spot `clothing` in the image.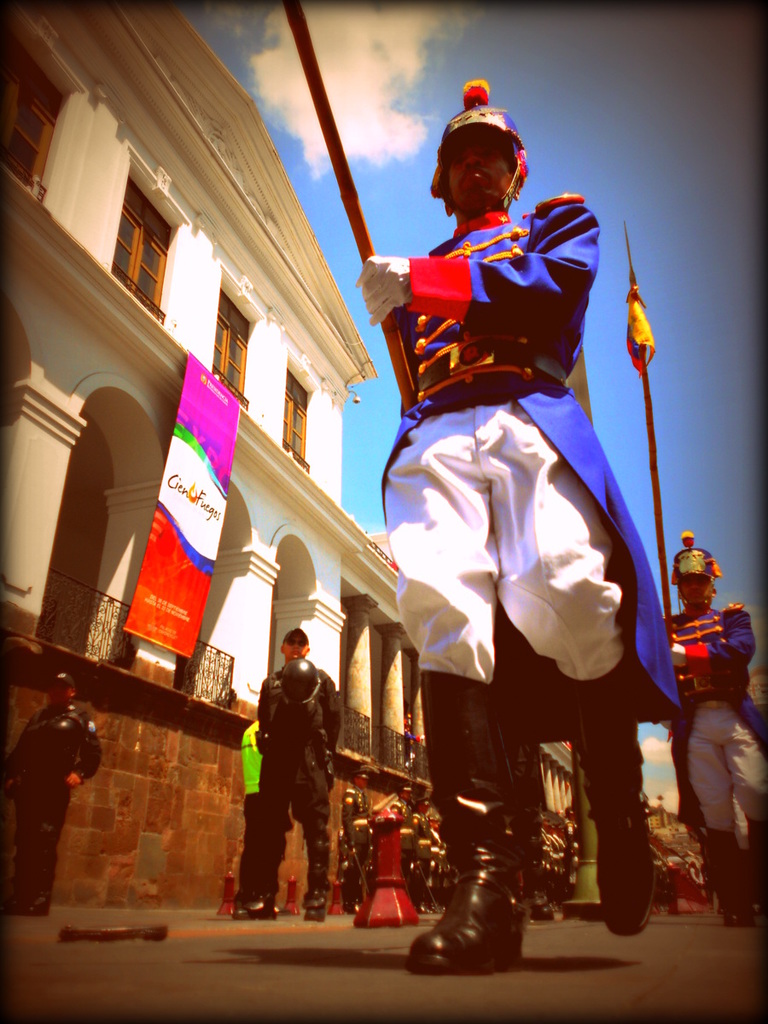
`clothing` found at detection(366, 194, 689, 788).
